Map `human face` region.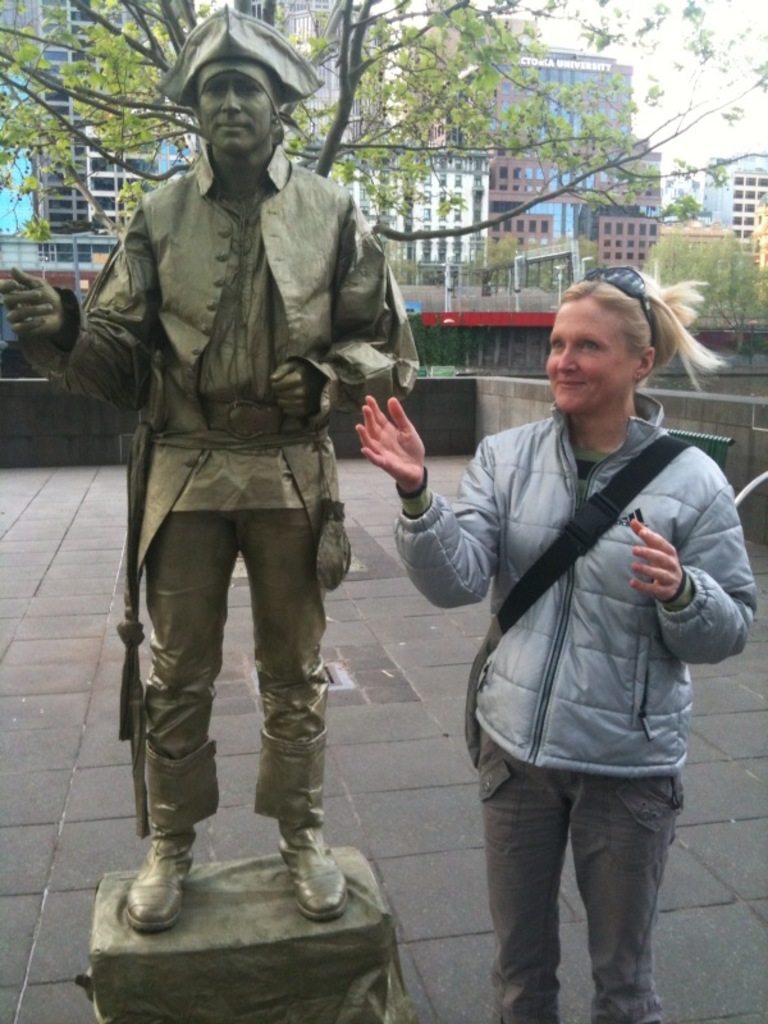
Mapped to 193:73:275:159.
